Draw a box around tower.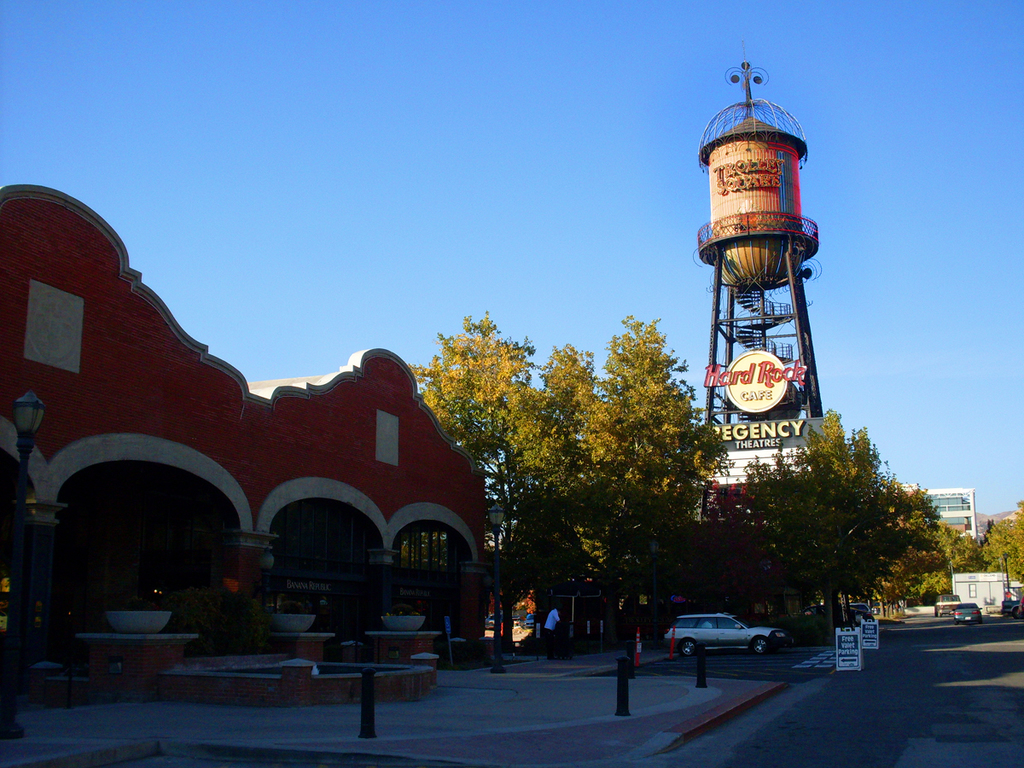
[left=690, top=63, right=820, bottom=496].
